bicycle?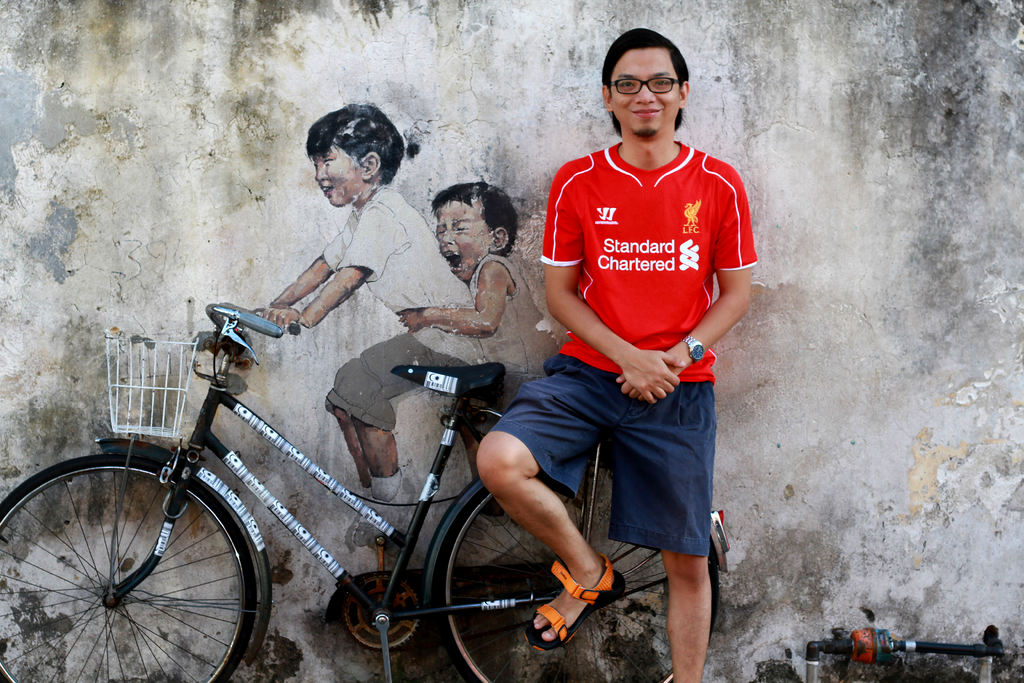
[25, 290, 698, 682]
